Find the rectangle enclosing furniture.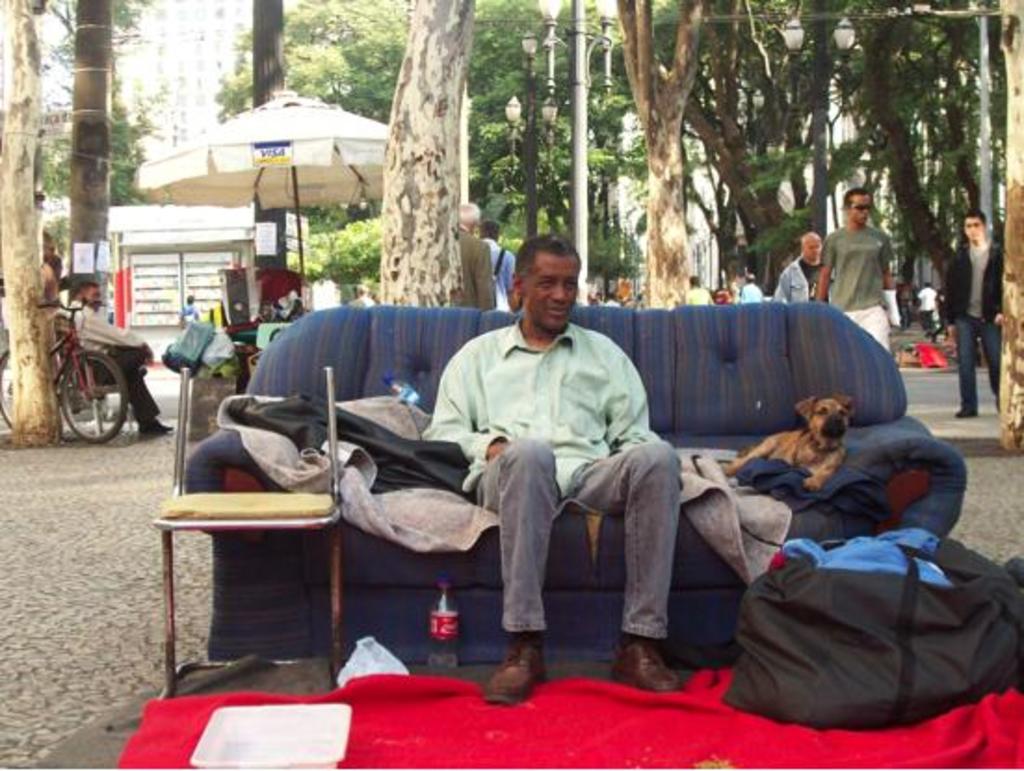
(x1=149, y1=362, x2=342, y2=699).
